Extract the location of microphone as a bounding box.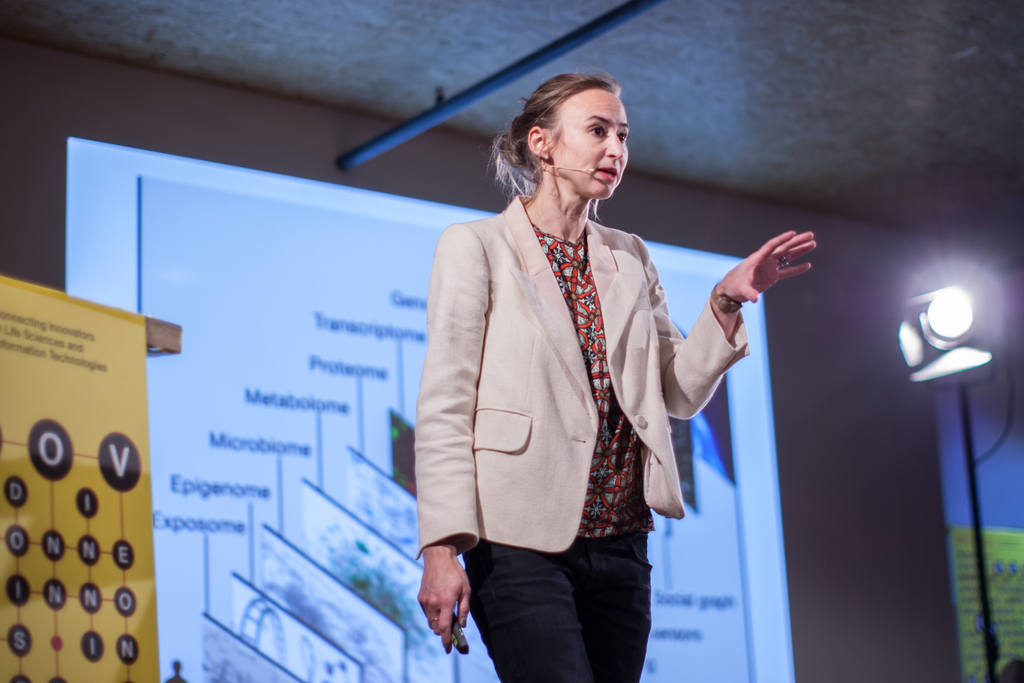
589 165 594 174.
